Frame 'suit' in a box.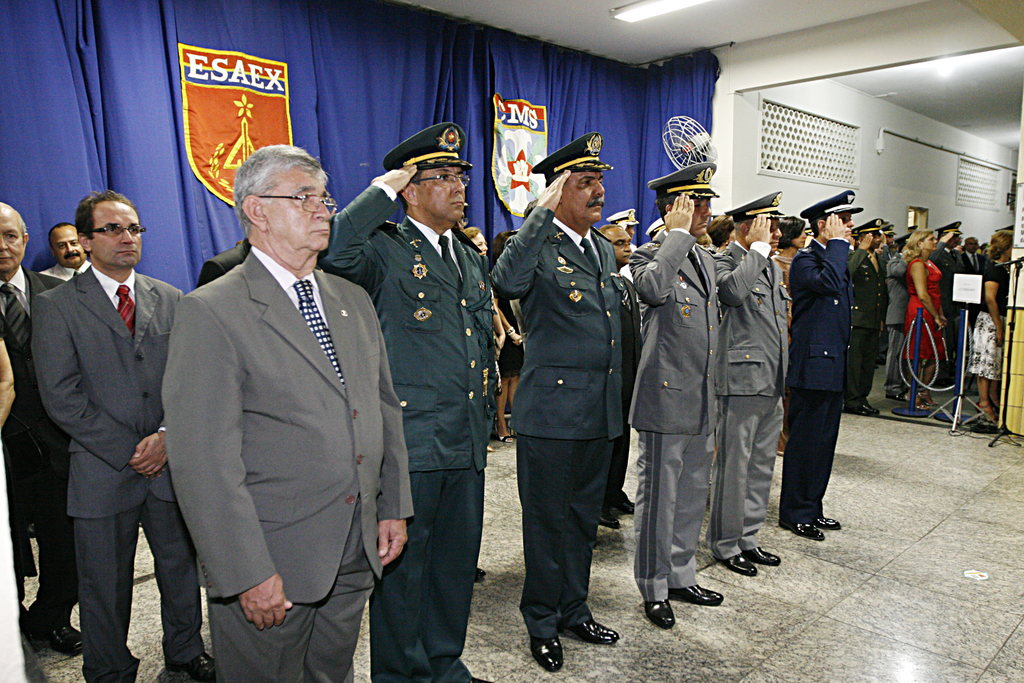
{"x1": 490, "y1": 204, "x2": 627, "y2": 638}.
